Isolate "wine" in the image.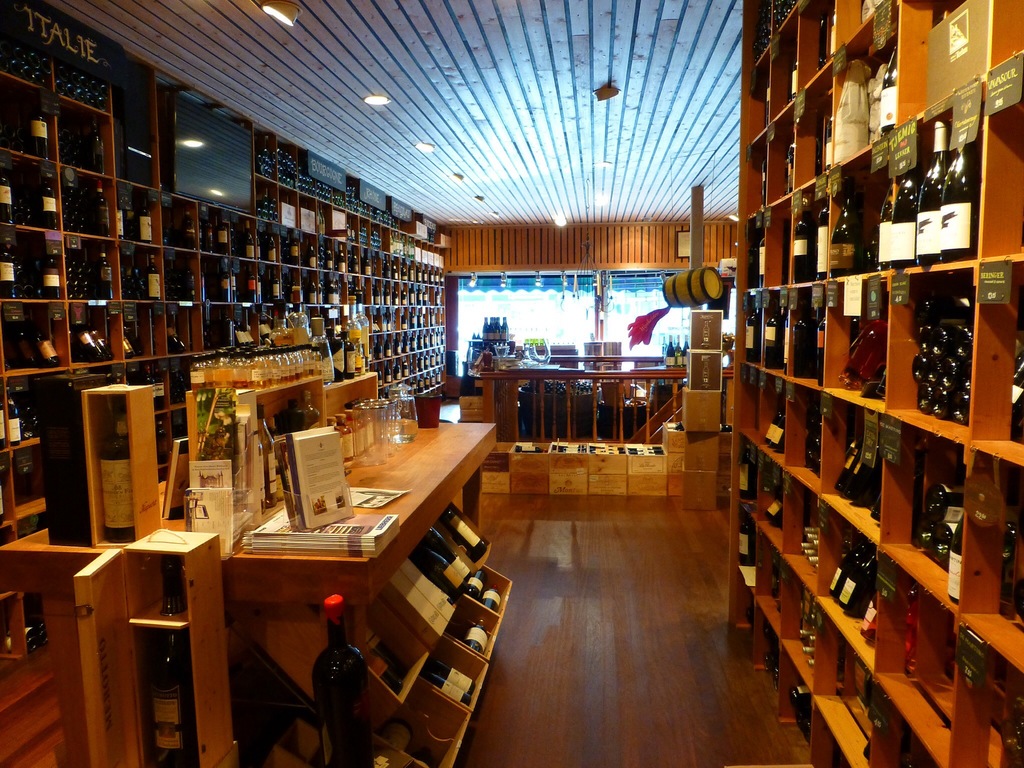
Isolated region: <region>862, 596, 874, 644</region>.
